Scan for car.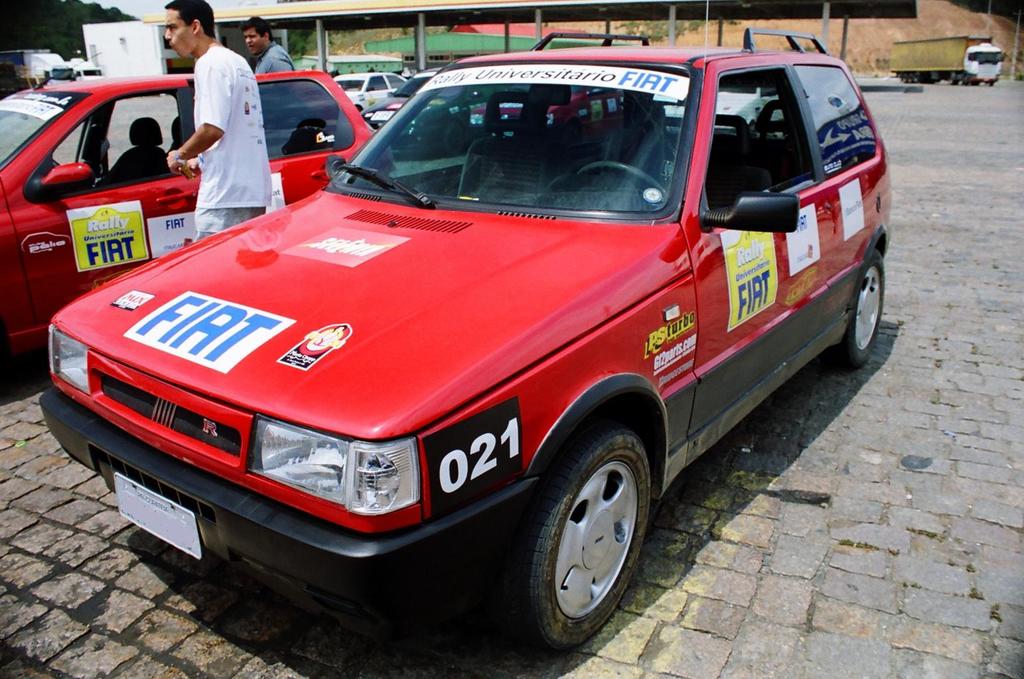
Scan result: locate(40, 34, 891, 657).
